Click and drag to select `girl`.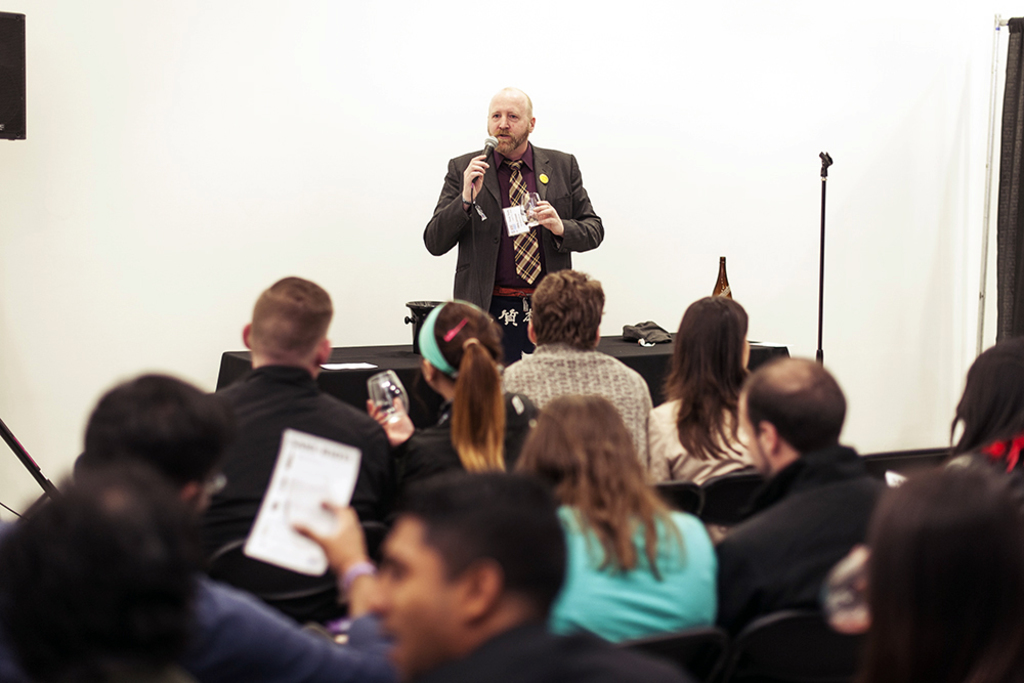
Selection: pyautogui.locateOnScreen(949, 335, 1023, 485).
